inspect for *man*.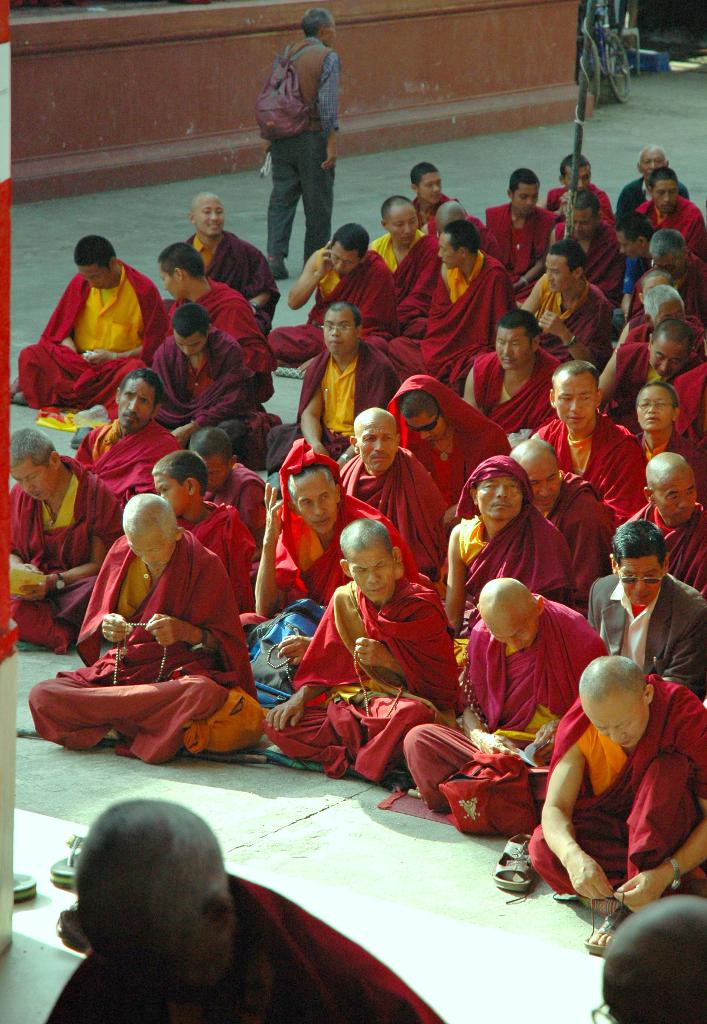
Inspection: x1=1, y1=424, x2=136, y2=651.
